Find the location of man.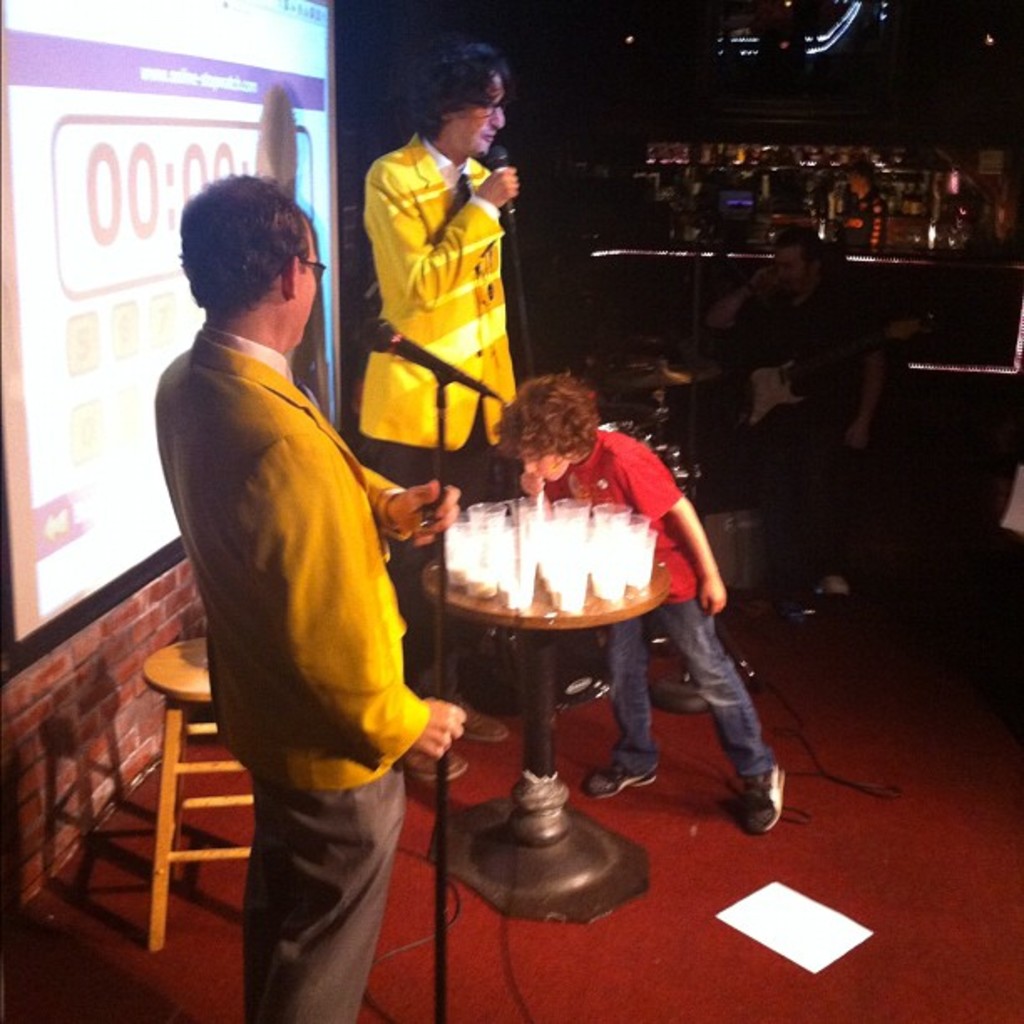
Location: [162, 166, 465, 1022].
